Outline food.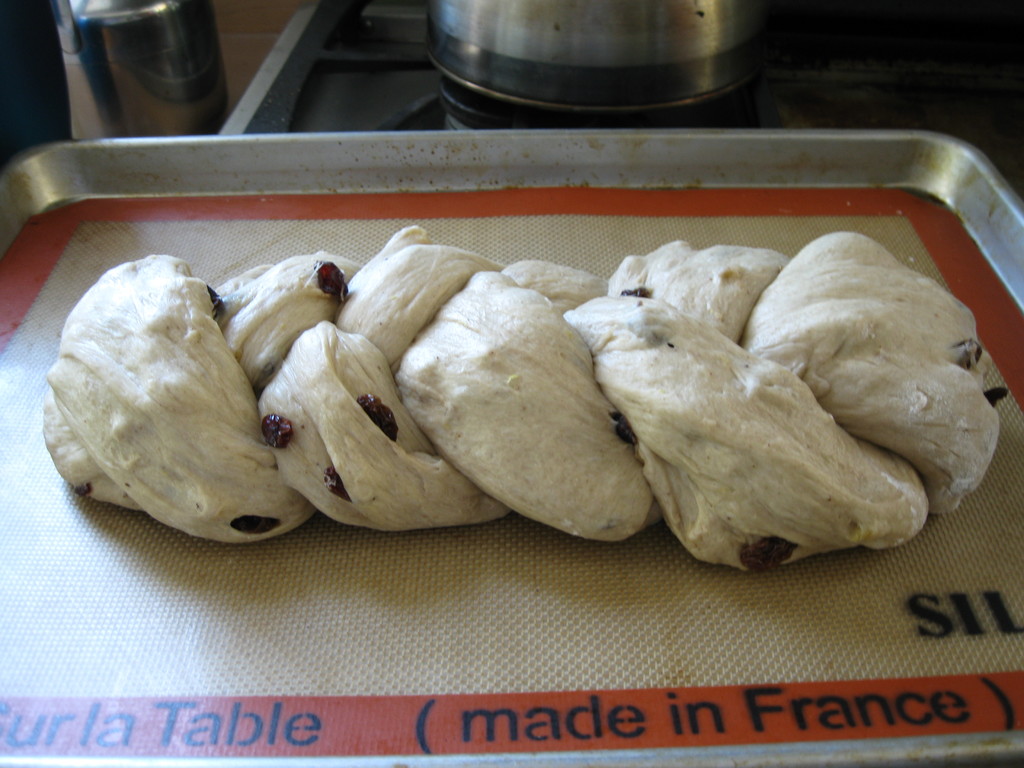
Outline: 75:209:964:559.
